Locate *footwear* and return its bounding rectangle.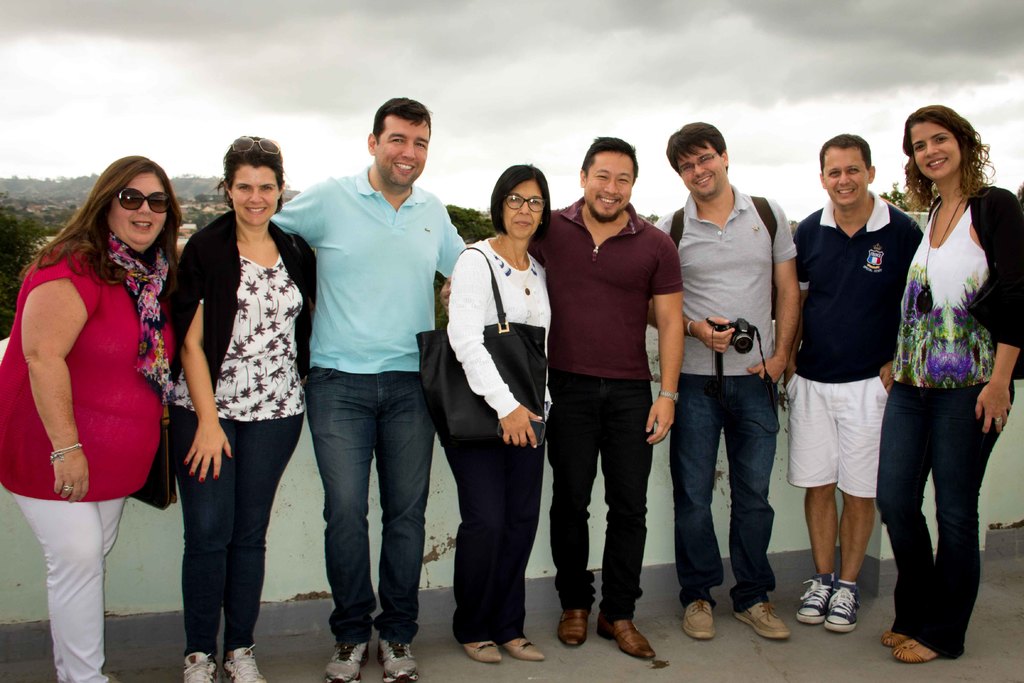
[220, 646, 271, 682].
